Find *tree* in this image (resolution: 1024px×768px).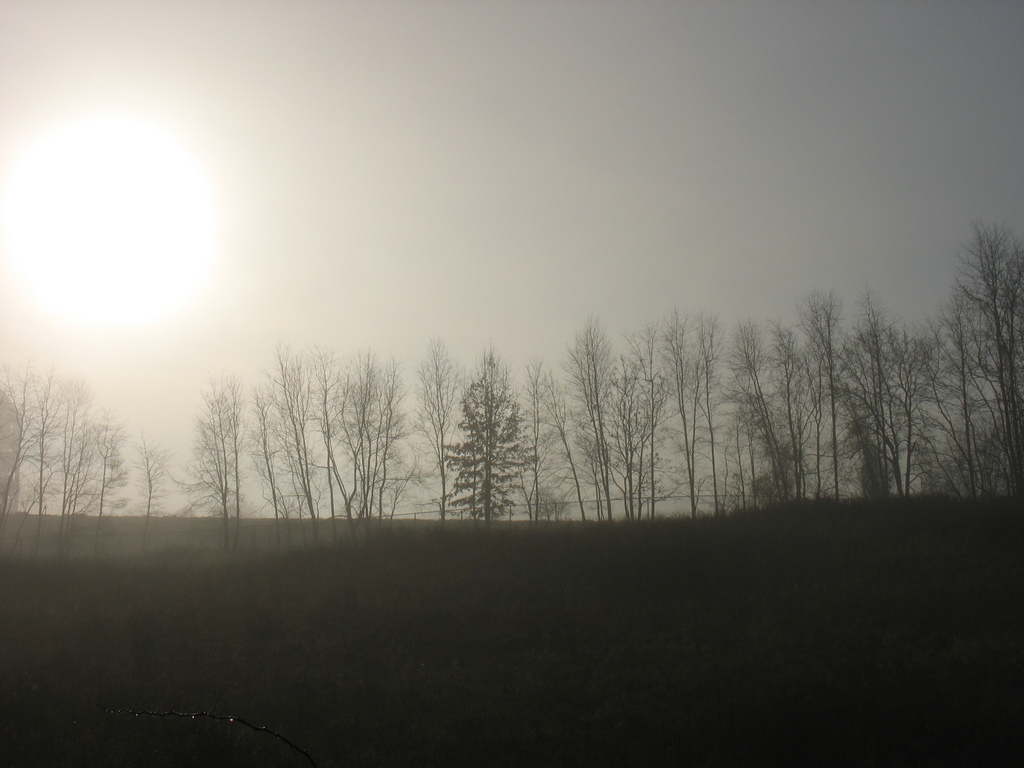
locate(68, 406, 96, 552).
